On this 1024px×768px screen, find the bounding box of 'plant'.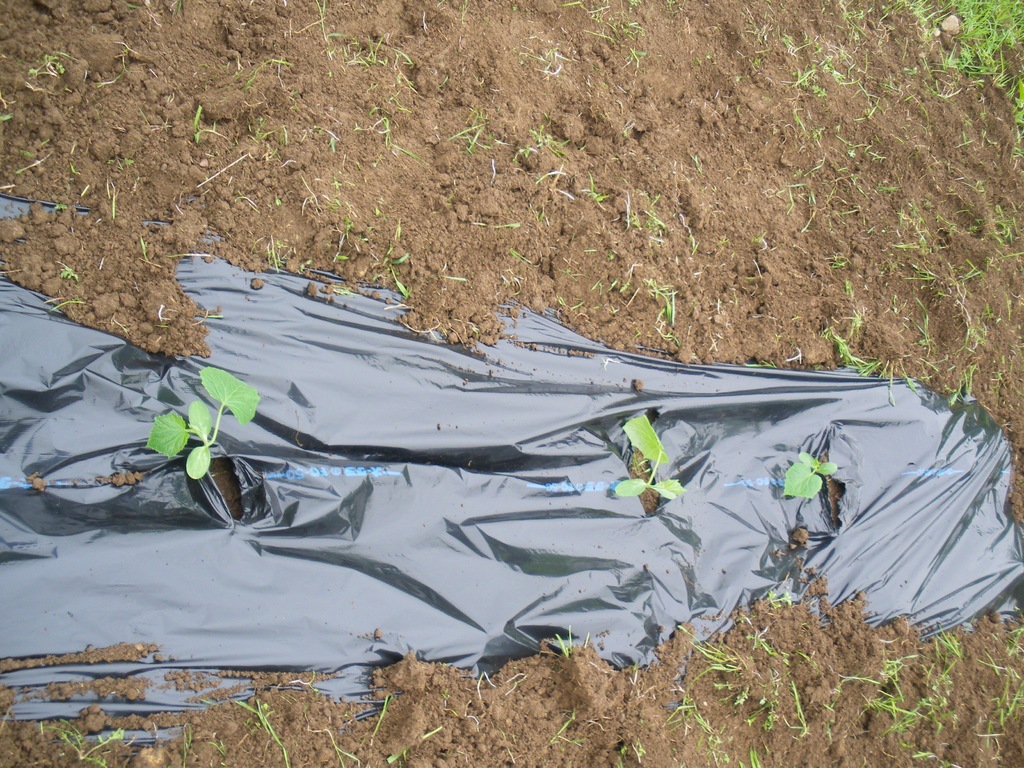
Bounding box: Rect(369, 689, 401, 753).
